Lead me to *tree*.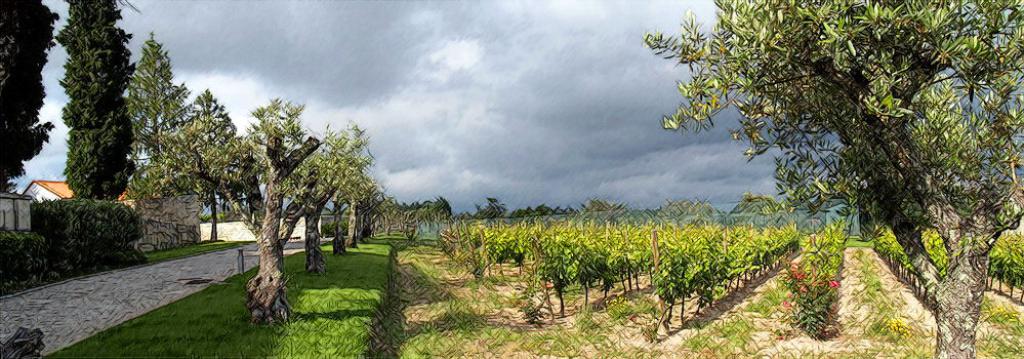
Lead to 116:33:195:181.
